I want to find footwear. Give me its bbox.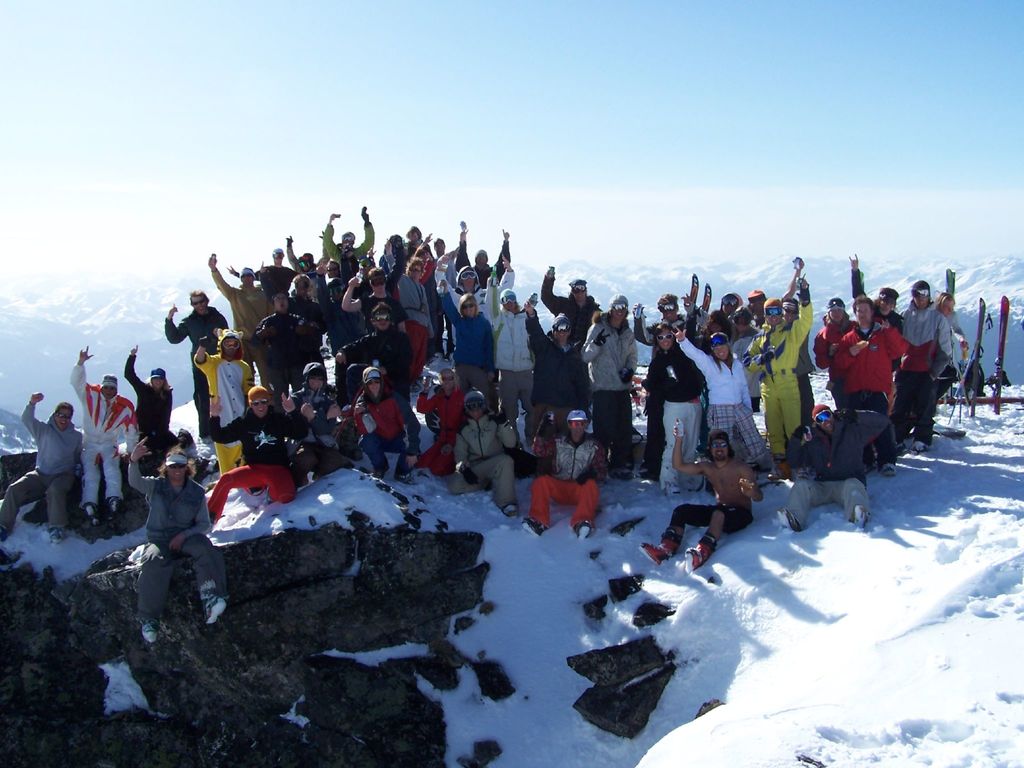
BBox(43, 522, 65, 545).
